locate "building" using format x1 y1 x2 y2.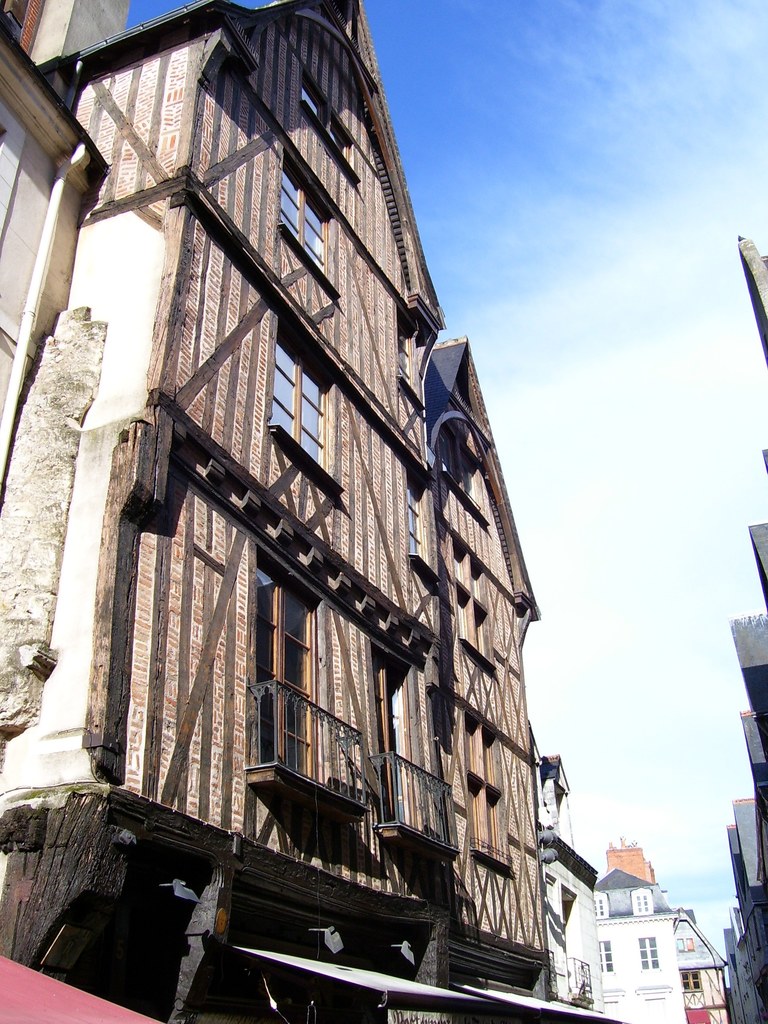
596 872 724 1023.
